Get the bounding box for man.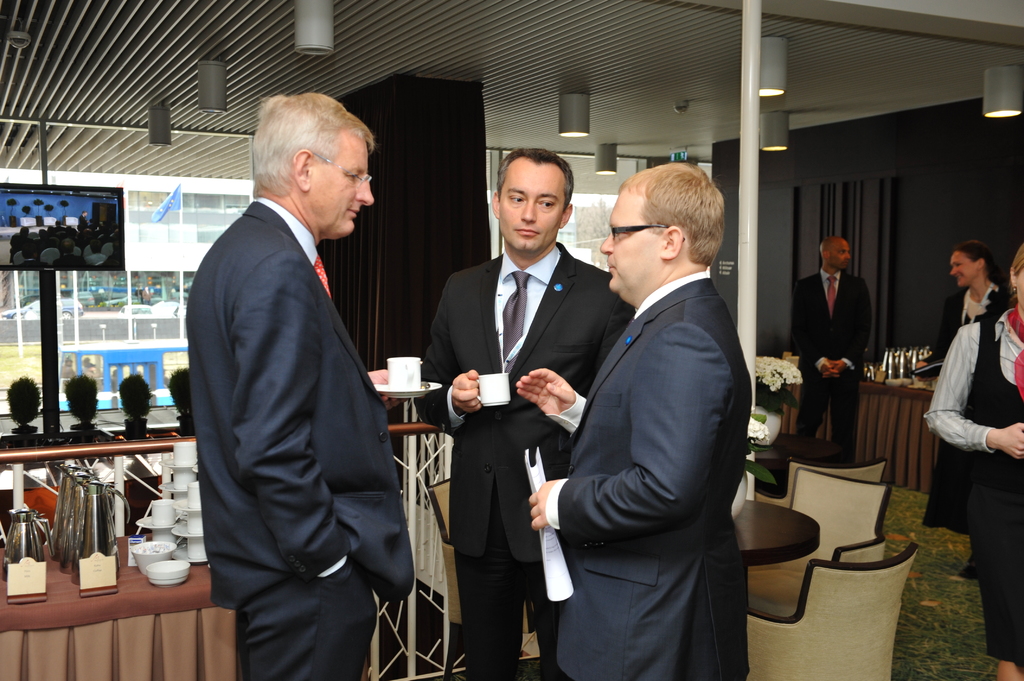
[190,85,418,680].
